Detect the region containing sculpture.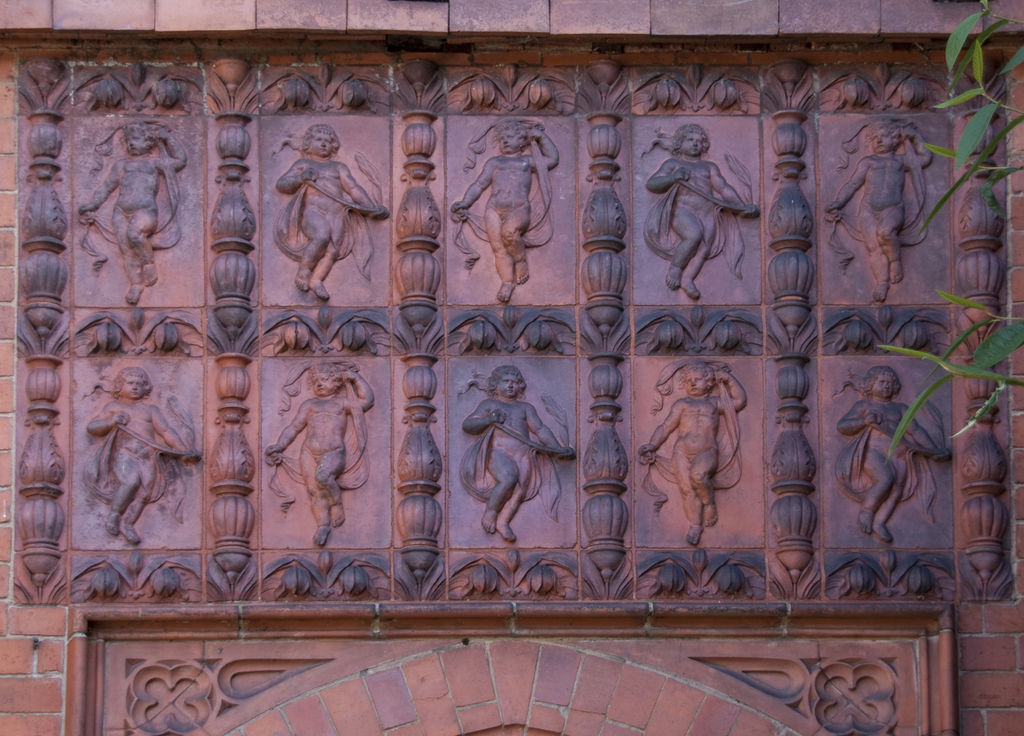
bbox(86, 365, 206, 546).
